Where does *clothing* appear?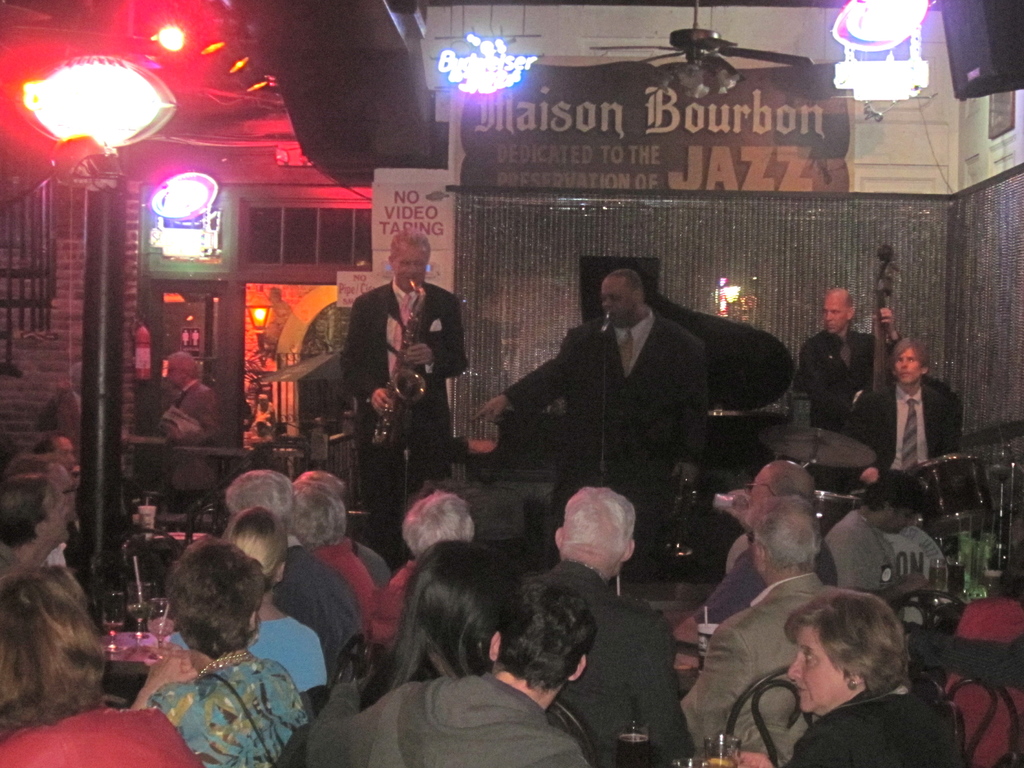
Appears at <bbox>367, 560, 422, 657</bbox>.
